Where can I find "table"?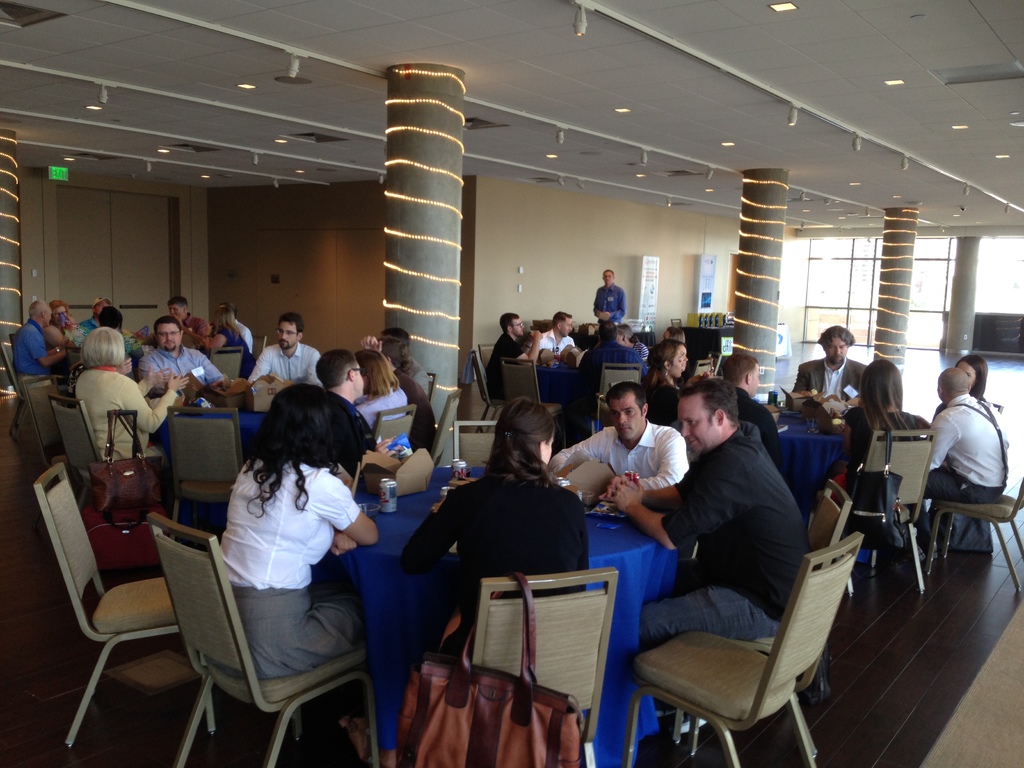
You can find it at [left=527, top=352, right=610, bottom=450].
